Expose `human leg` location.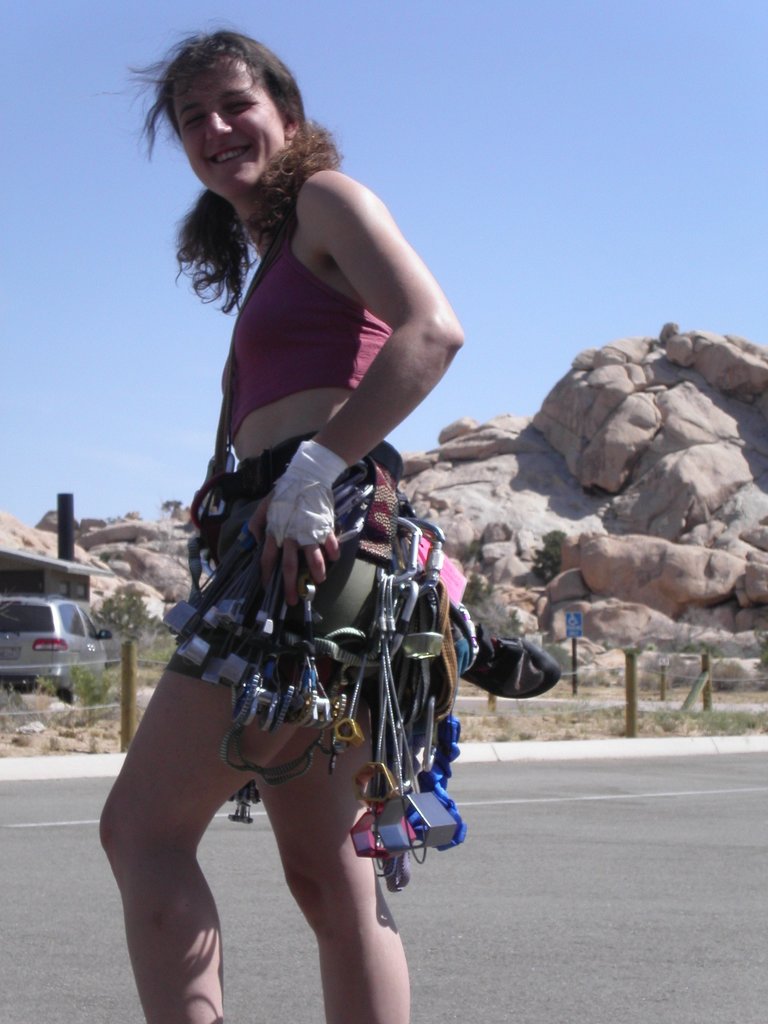
Exposed at x1=93 y1=647 x2=325 y2=1012.
